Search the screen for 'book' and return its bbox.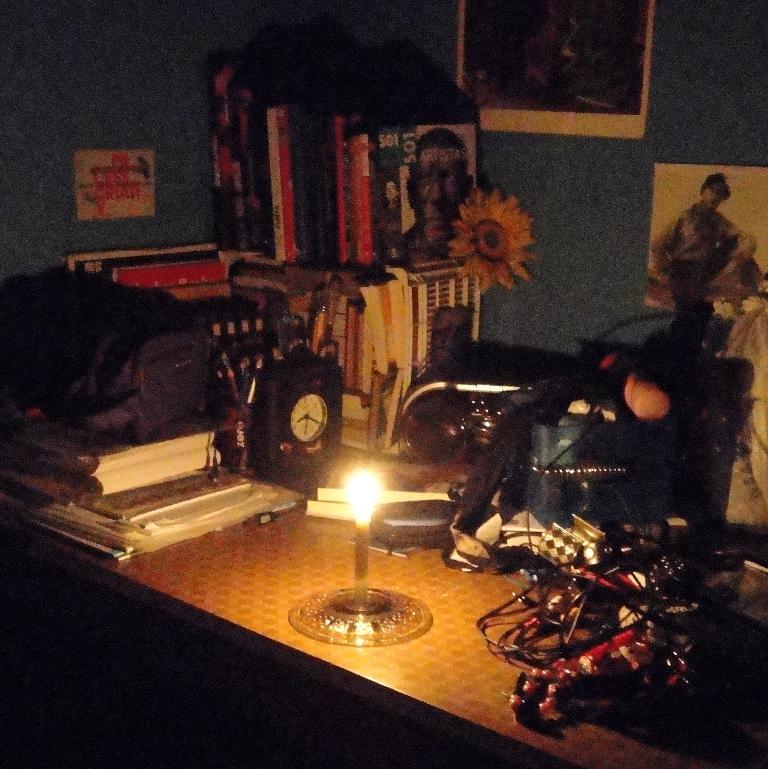
Found: region(34, 468, 255, 514).
